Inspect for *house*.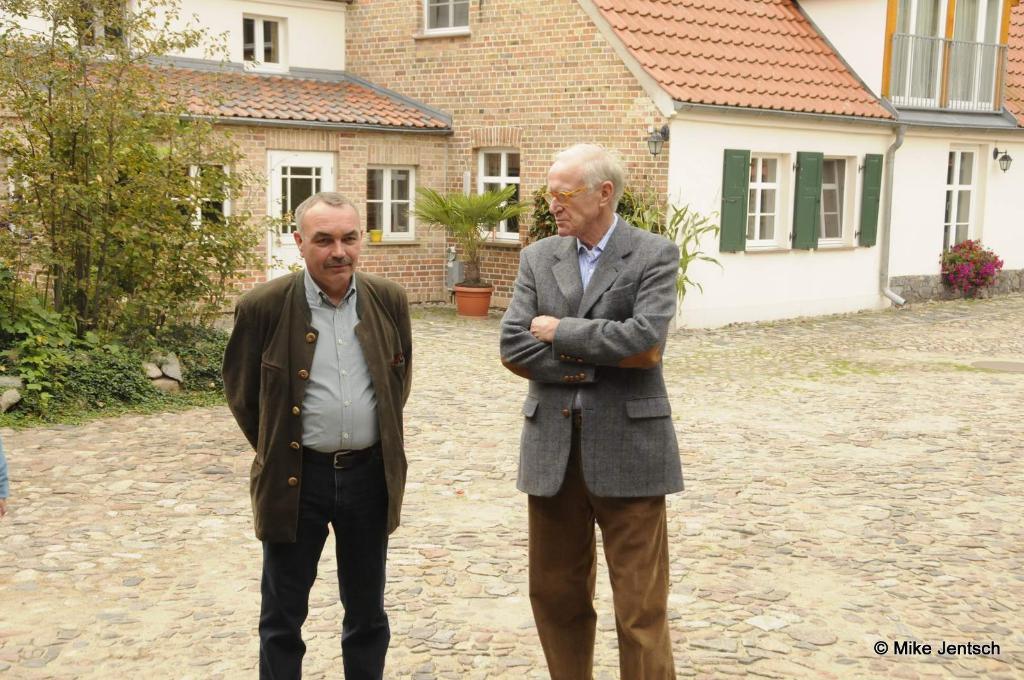
Inspection: box=[0, 0, 902, 320].
